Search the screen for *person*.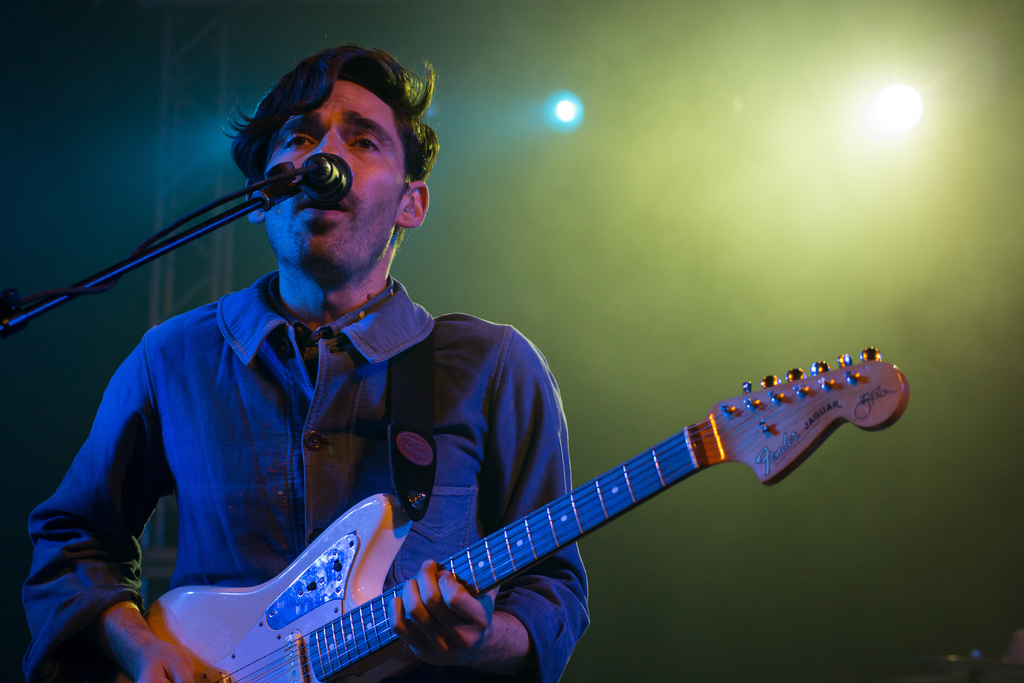
Found at x1=14, y1=45, x2=593, y2=682.
